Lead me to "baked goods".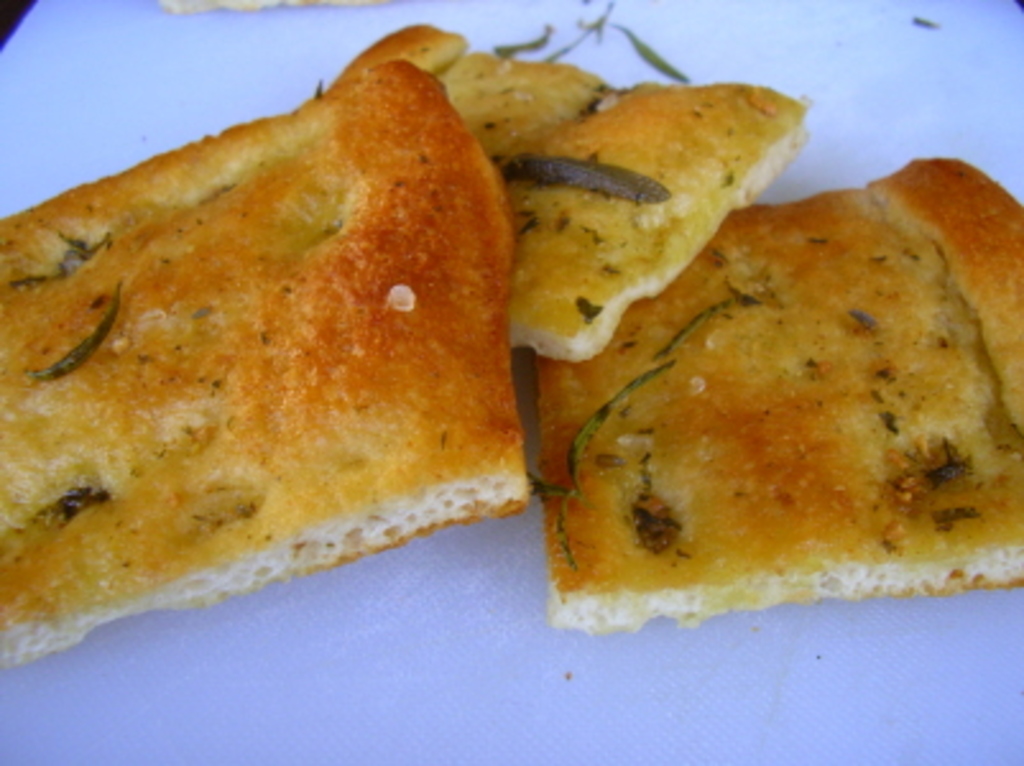
Lead to 329,23,807,360.
